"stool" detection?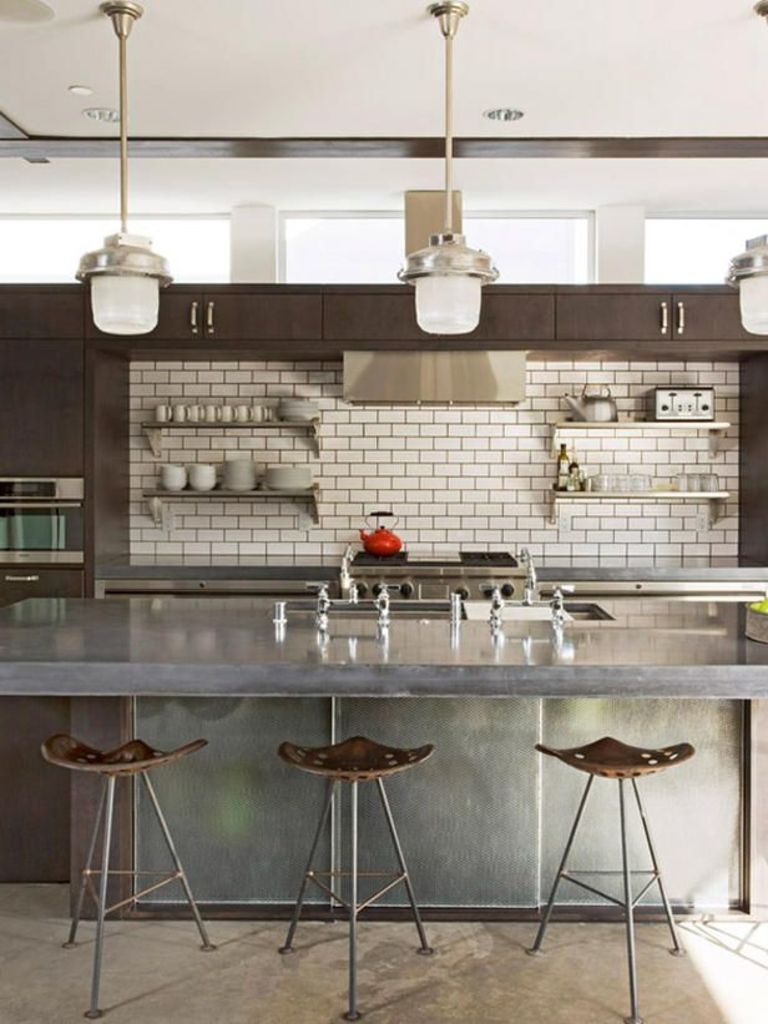
detection(41, 741, 216, 1014)
